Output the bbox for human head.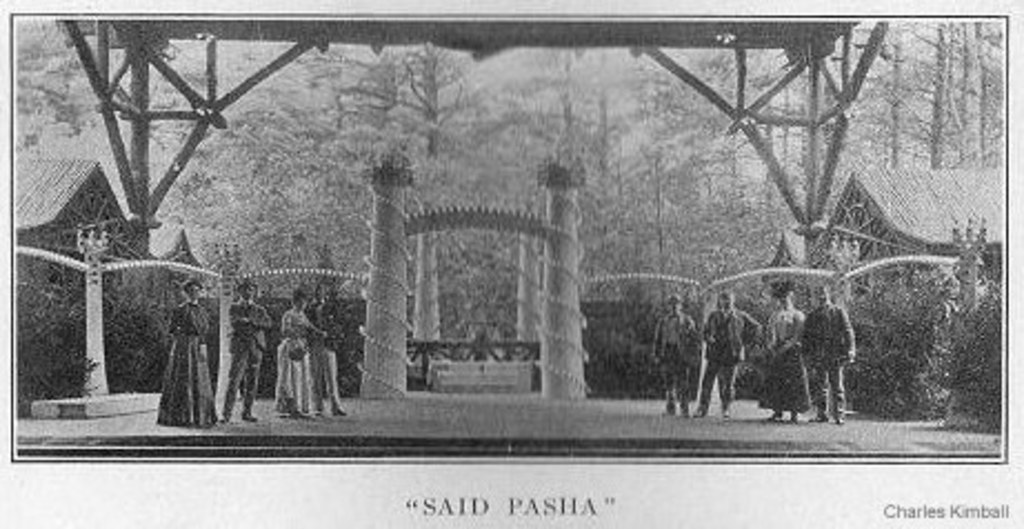
x1=315, y1=291, x2=331, y2=305.
